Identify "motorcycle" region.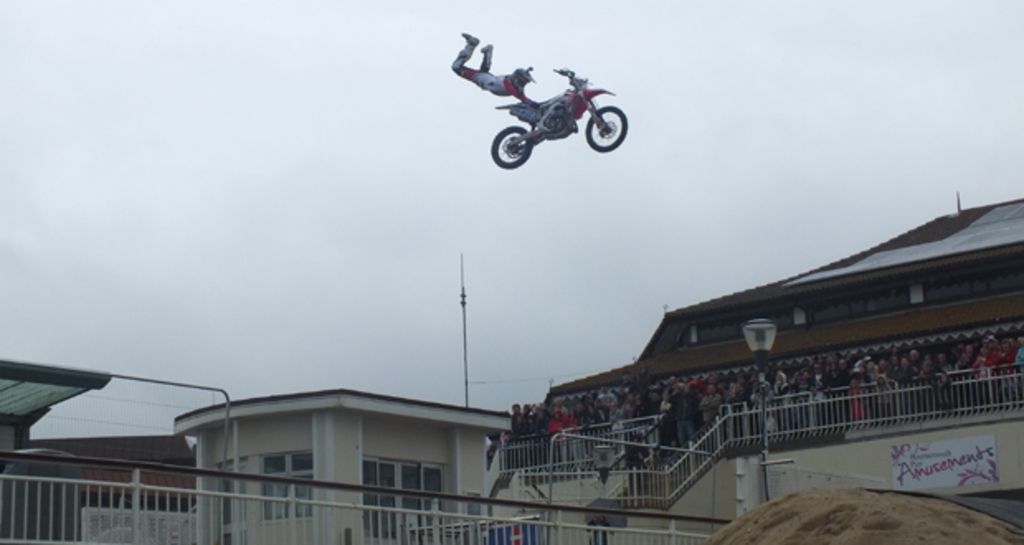
Region: 469,53,626,165.
